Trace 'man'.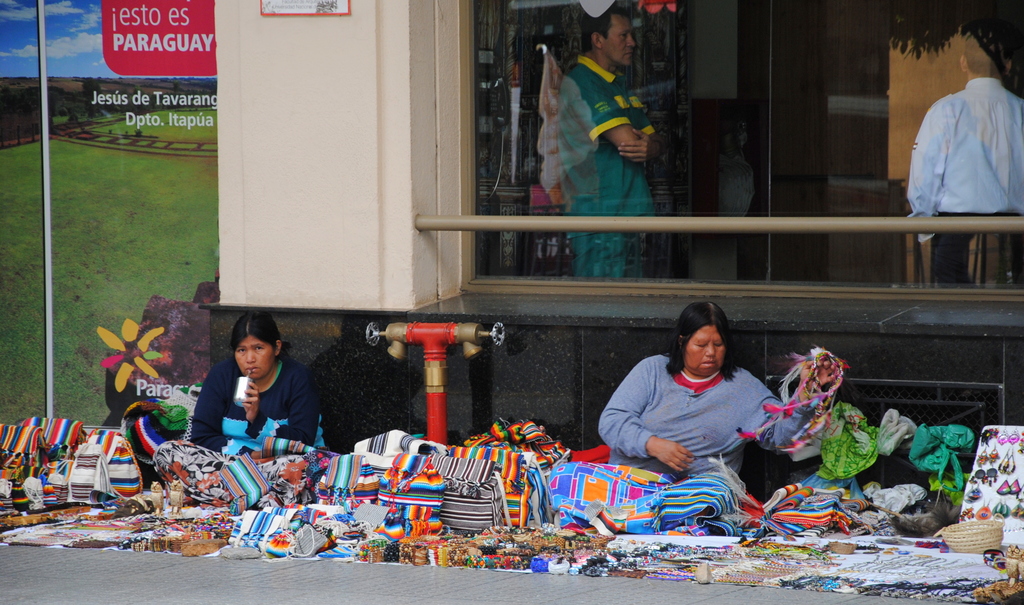
Traced to {"x1": 554, "y1": 3, "x2": 658, "y2": 280}.
